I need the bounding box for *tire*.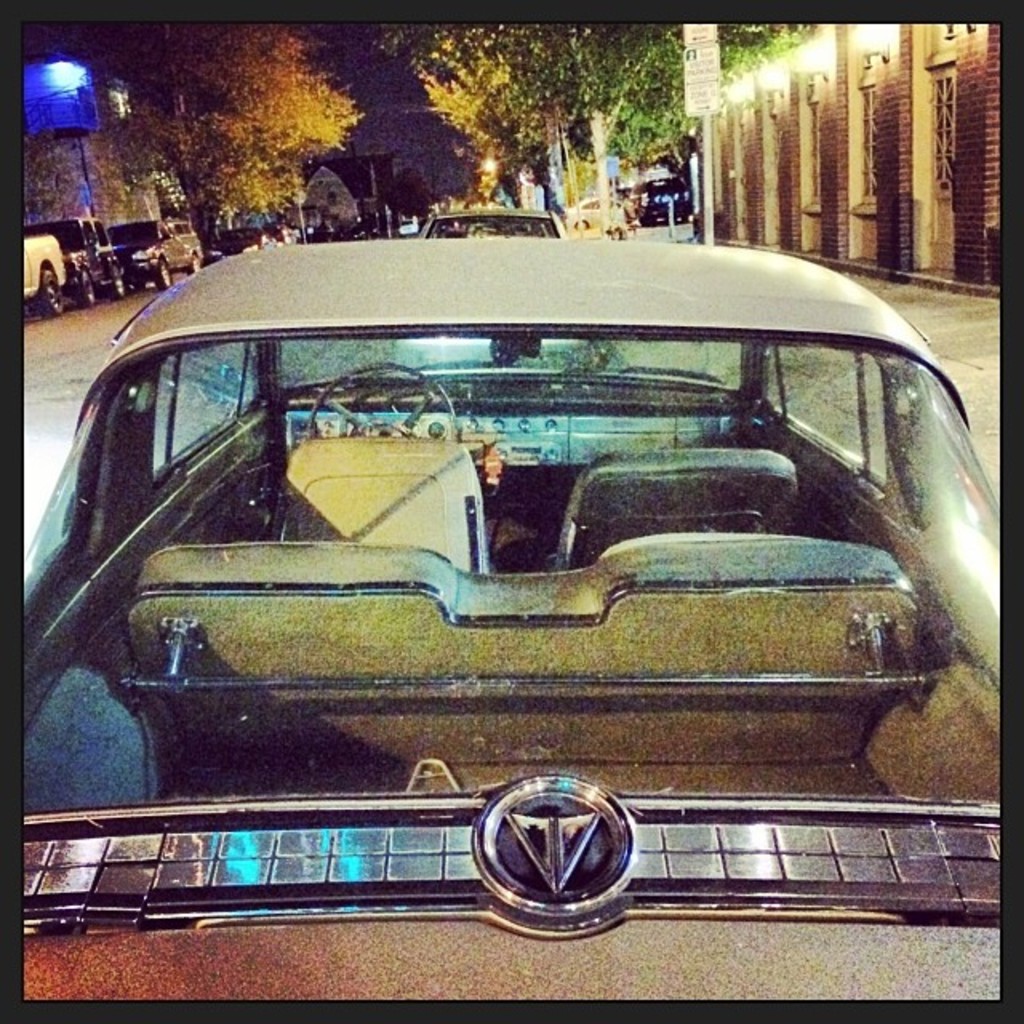
Here it is: [x1=110, y1=261, x2=122, y2=298].
